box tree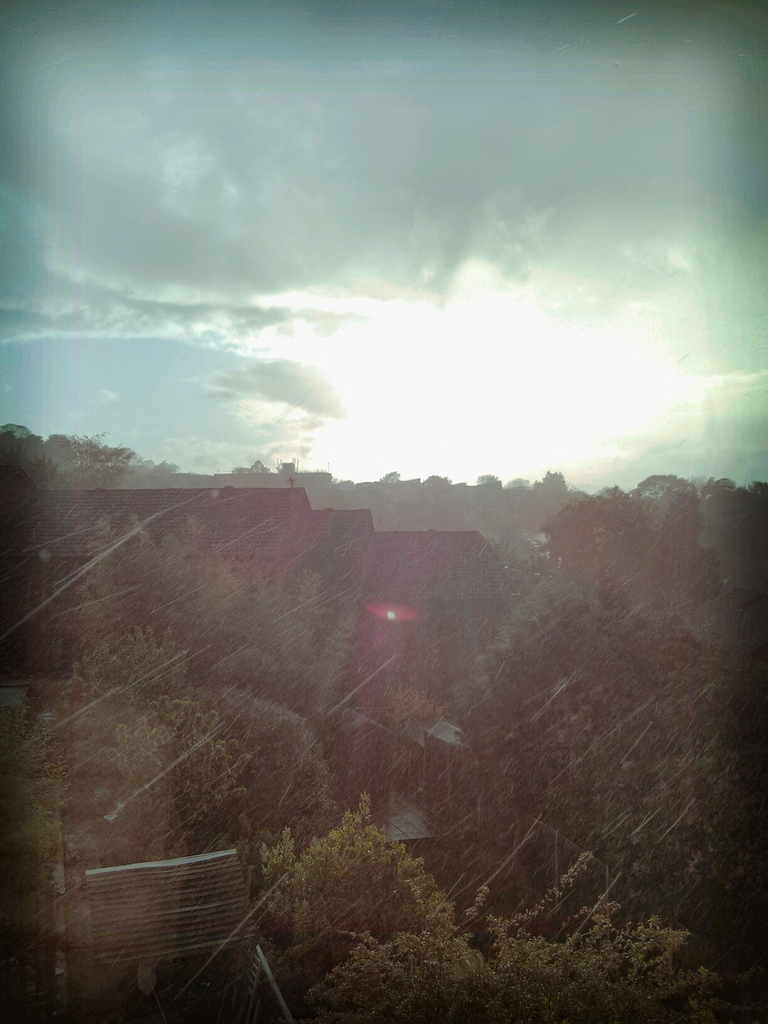
x1=263, y1=806, x2=477, y2=970
